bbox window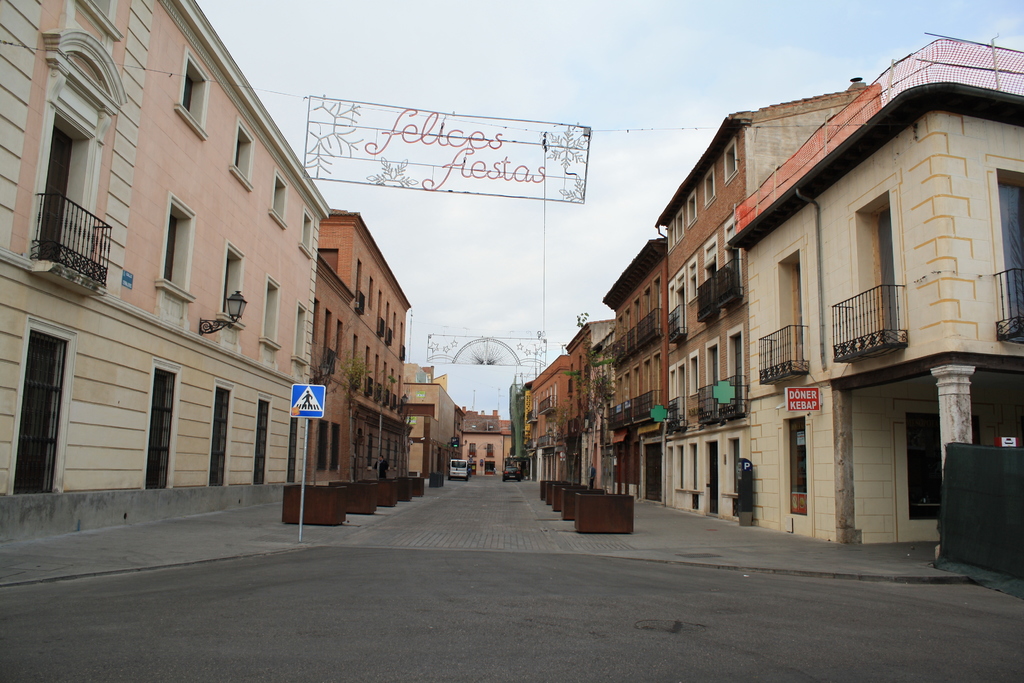
<bbox>488, 444, 495, 459</bbox>
